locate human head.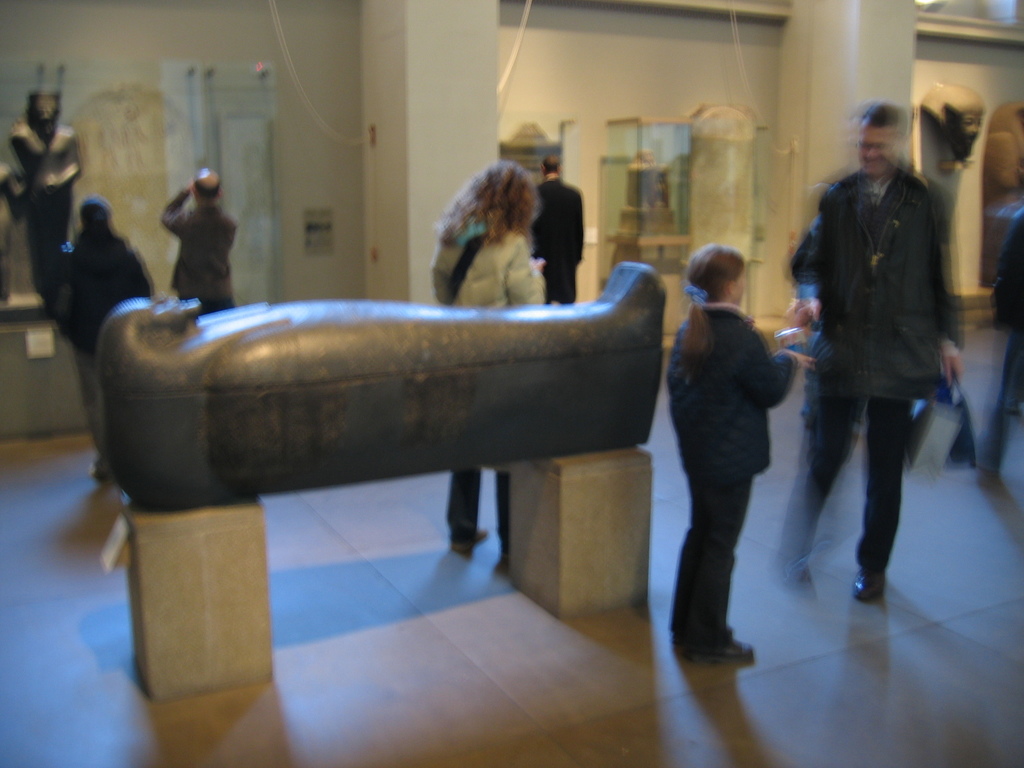
Bounding box: crop(470, 162, 541, 228).
